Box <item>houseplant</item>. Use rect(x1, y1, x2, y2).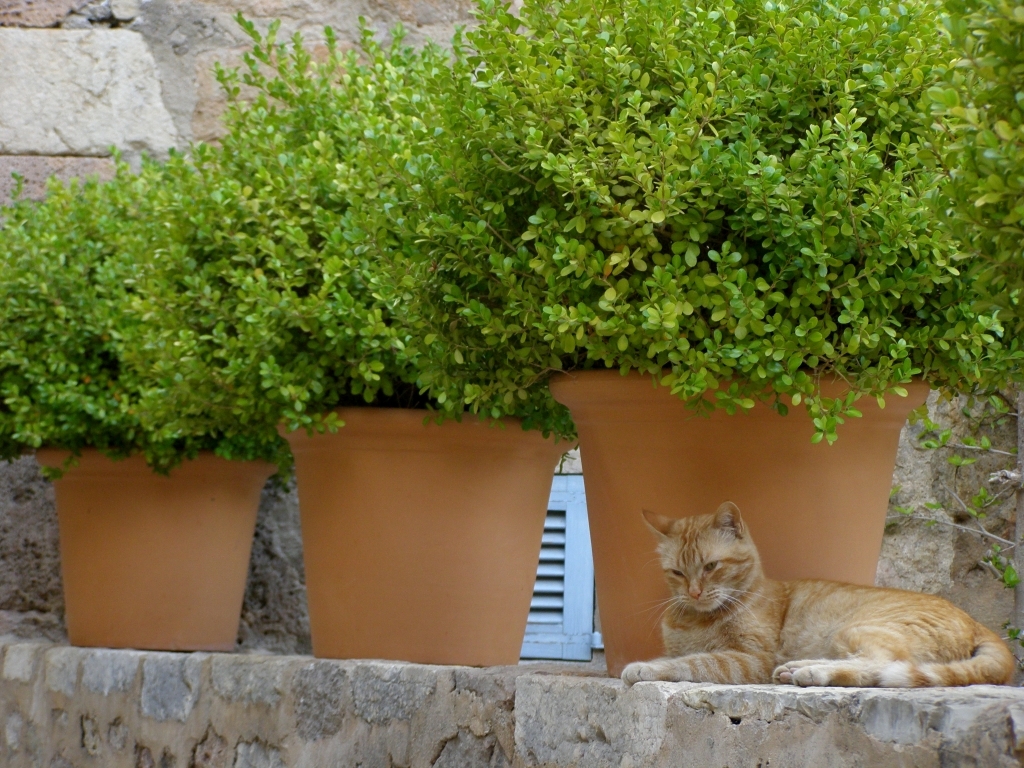
rect(0, 155, 290, 657).
